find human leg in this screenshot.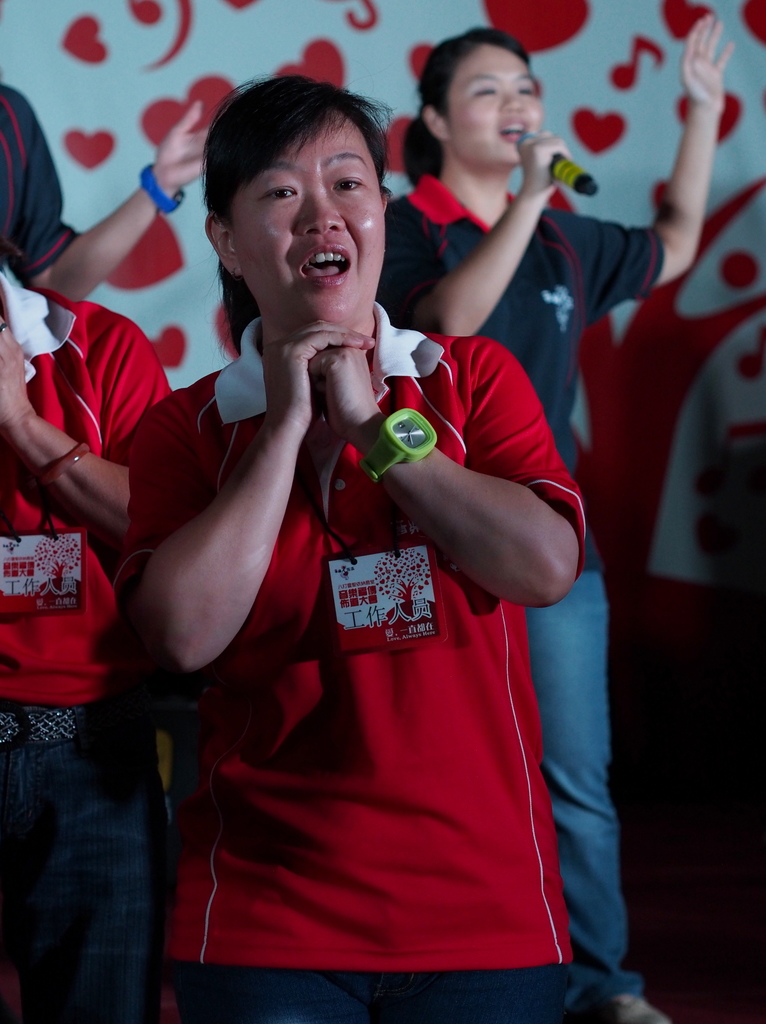
The bounding box for human leg is [525, 535, 674, 1023].
